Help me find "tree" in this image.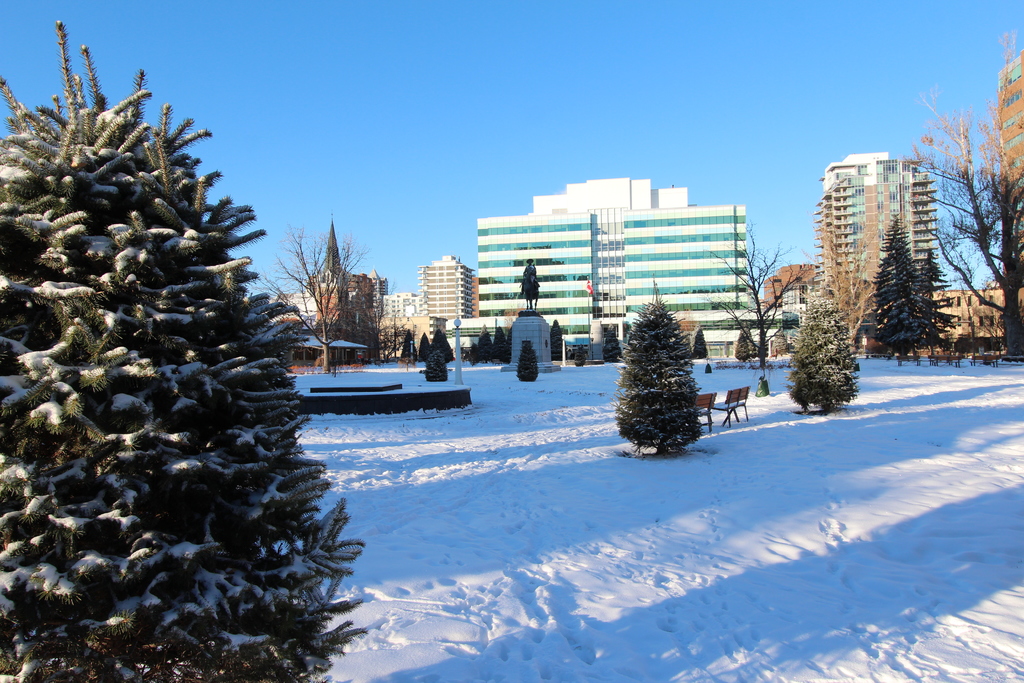
Found it: (left=0, top=26, right=365, bottom=682).
